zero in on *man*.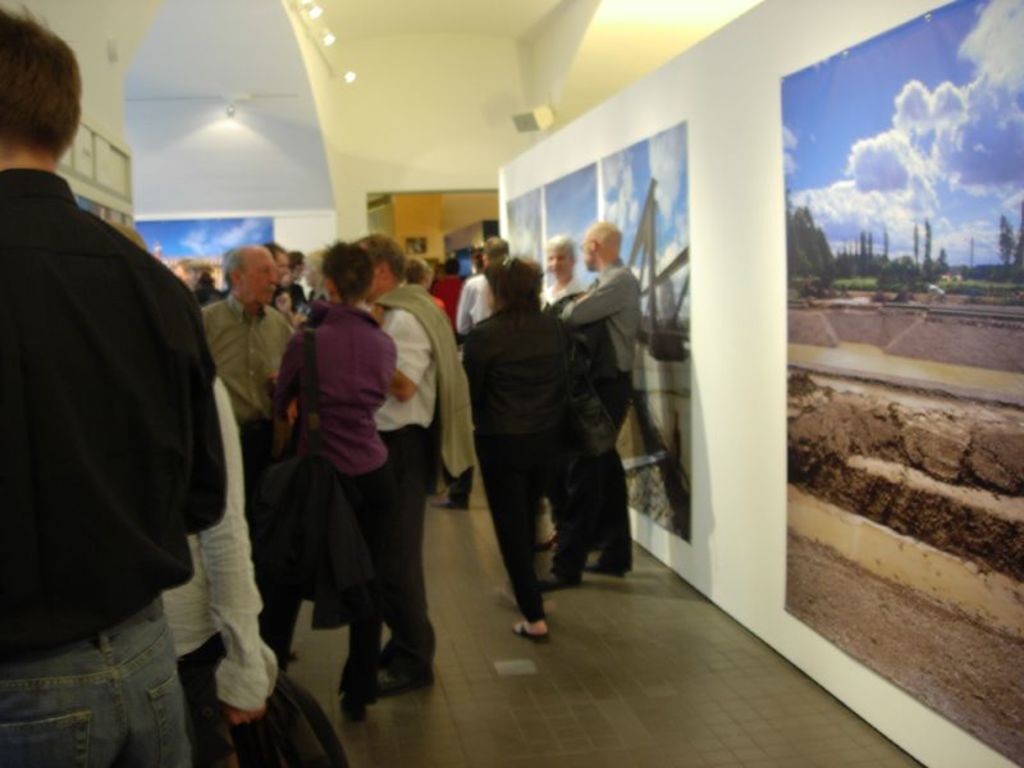
Zeroed in: rect(189, 241, 315, 652).
